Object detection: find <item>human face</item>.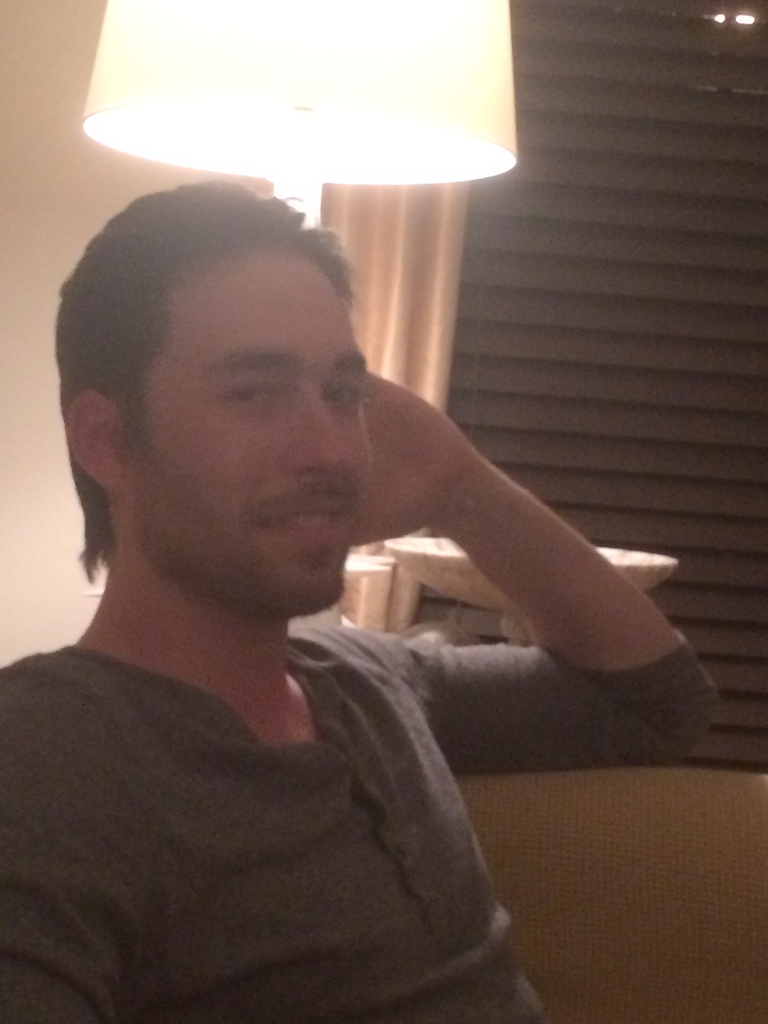
<region>116, 248, 365, 620</region>.
